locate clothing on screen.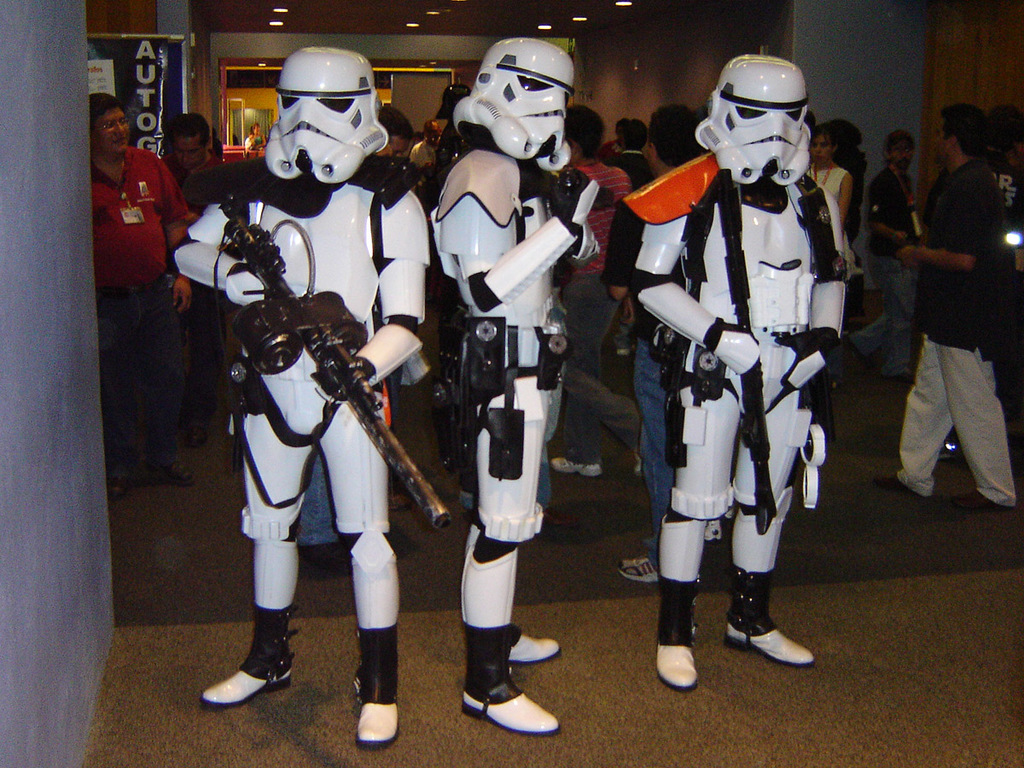
On screen at x1=251, y1=137, x2=260, y2=149.
